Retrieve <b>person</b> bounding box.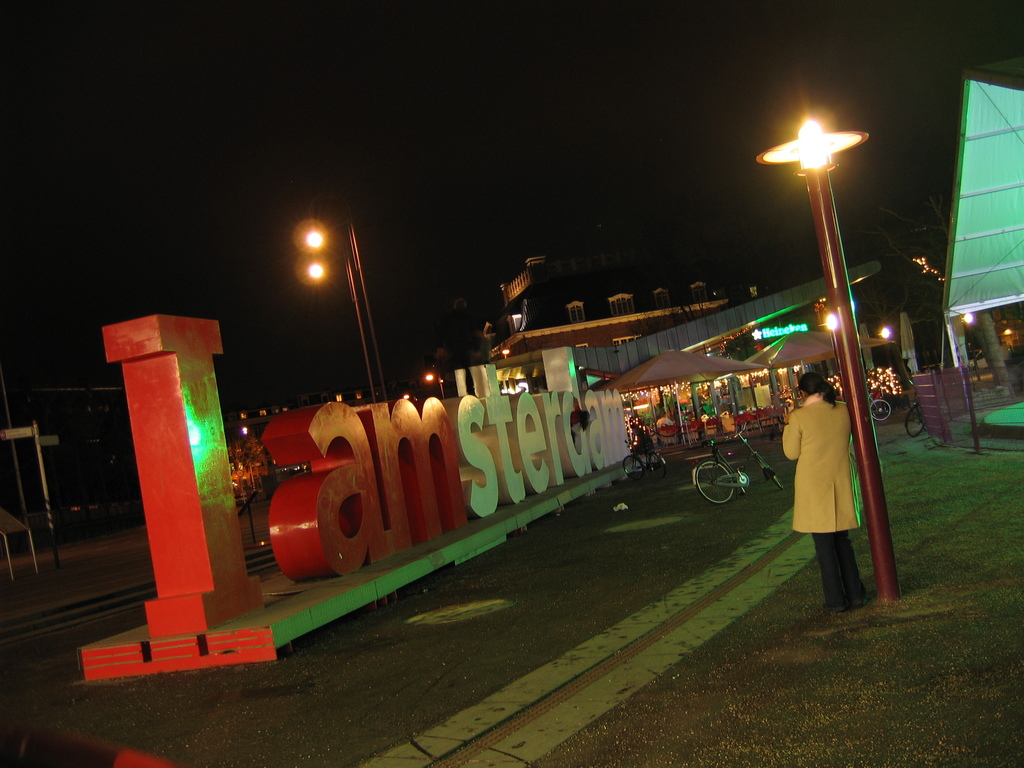
Bounding box: [779,373,869,612].
